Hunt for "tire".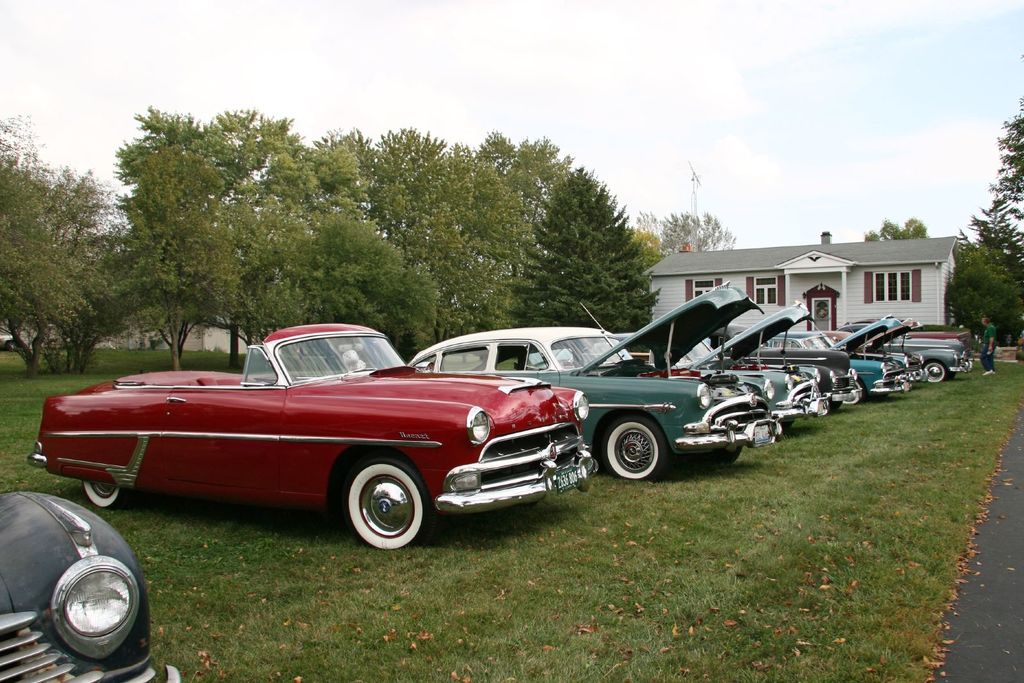
Hunted down at 706/443/741/465.
